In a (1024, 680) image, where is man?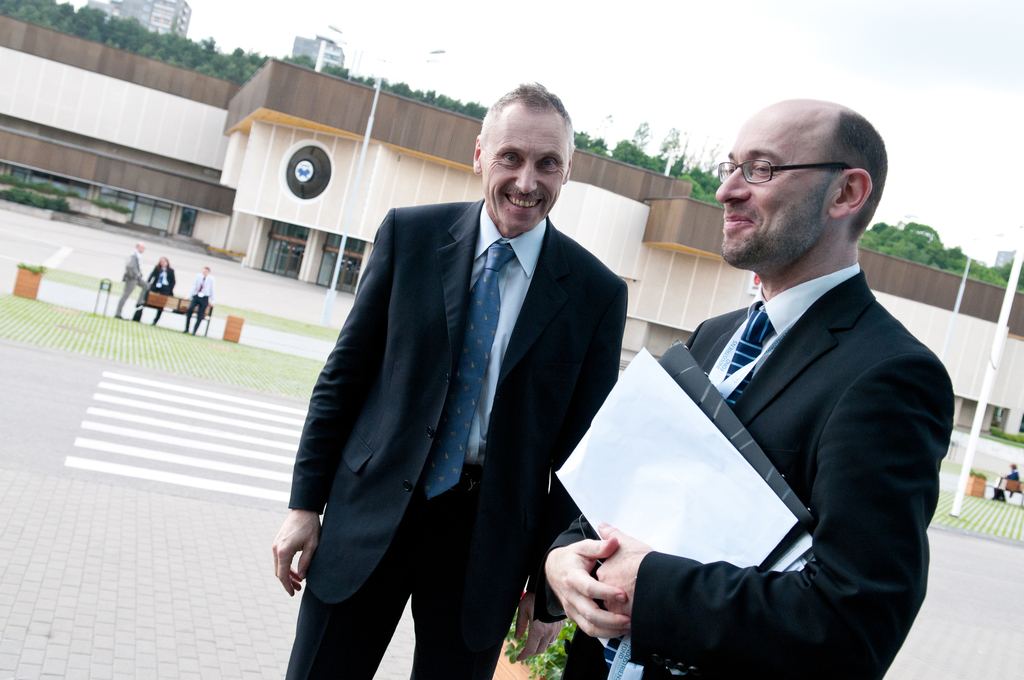
266,85,631,679.
